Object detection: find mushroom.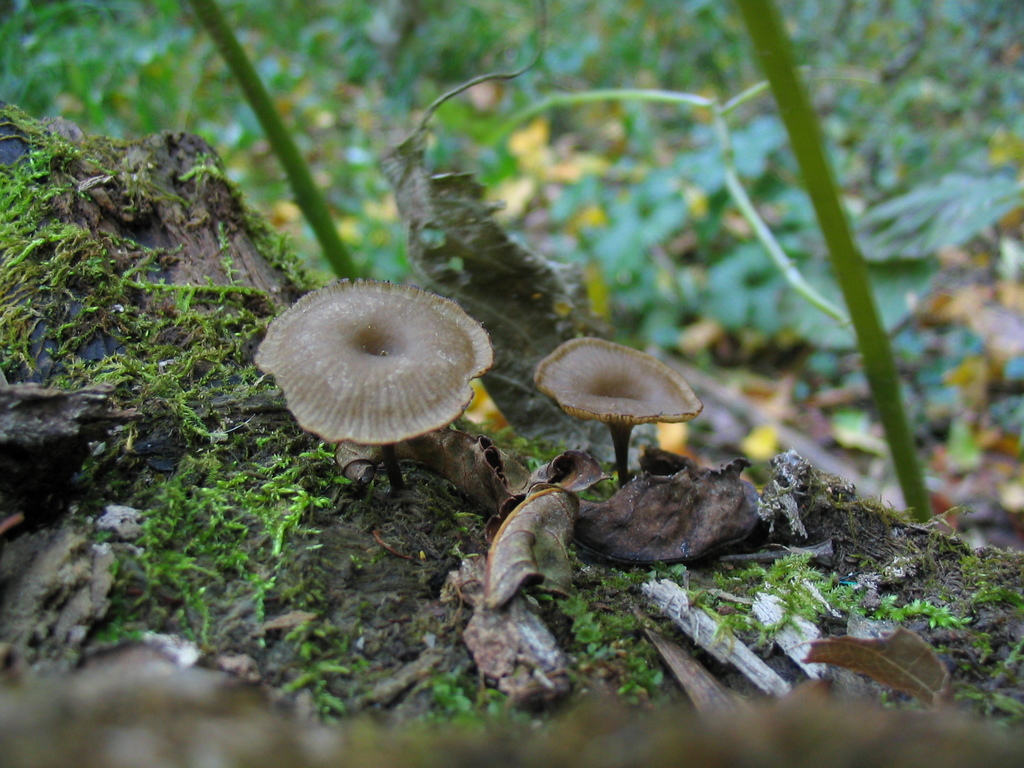
rect(531, 333, 703, 487).
